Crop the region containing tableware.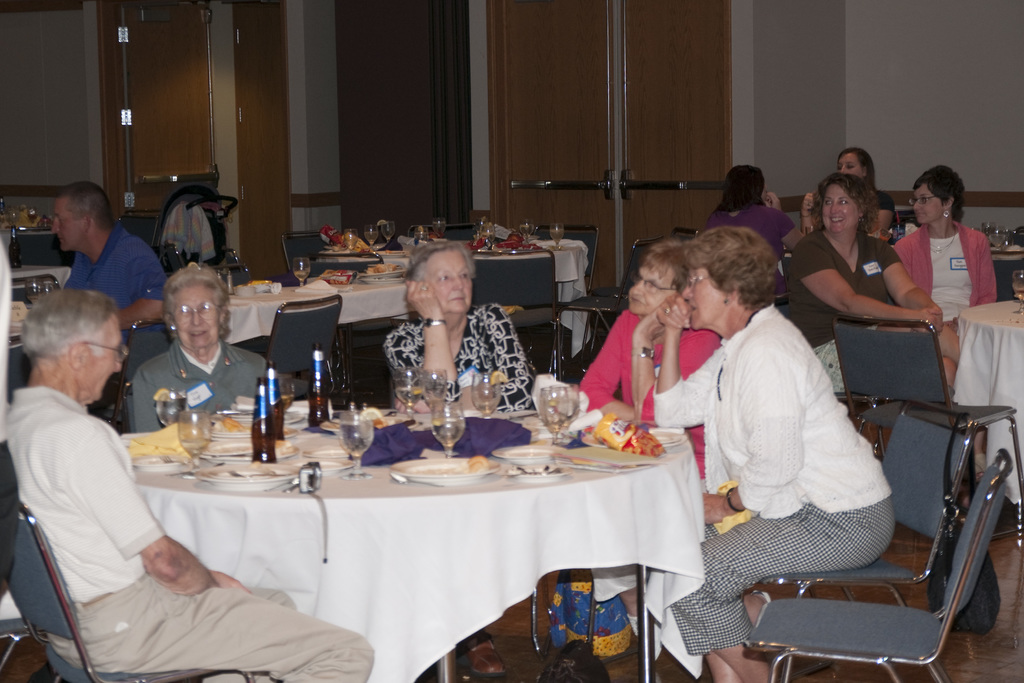
Crop region: region(361, 263, 406, 276).
